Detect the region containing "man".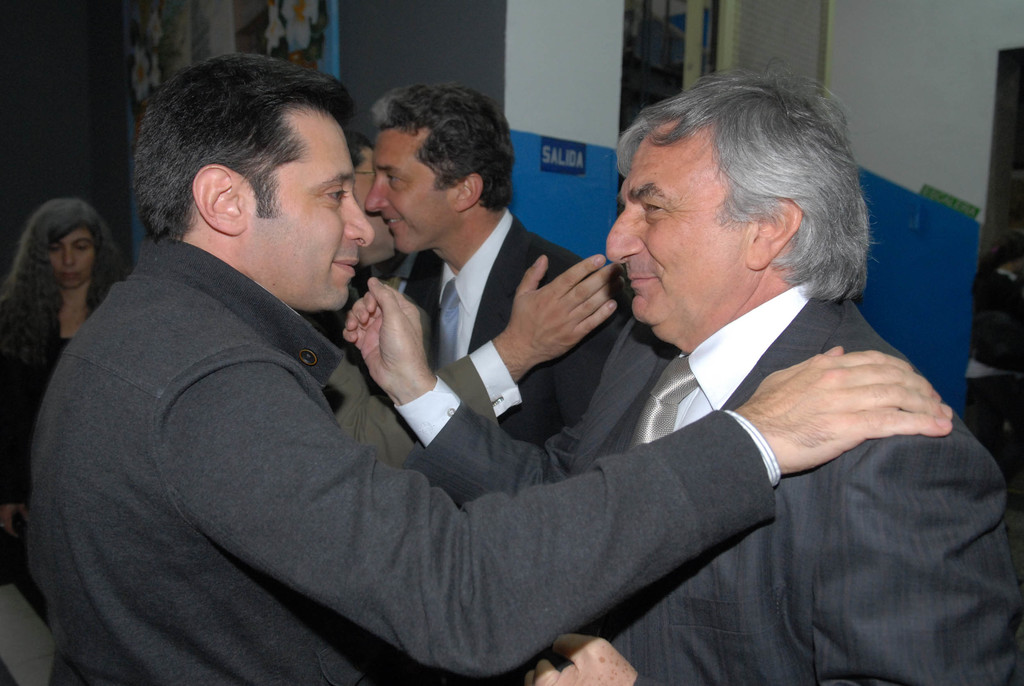
bbox=[31, 50, 952, 685].
